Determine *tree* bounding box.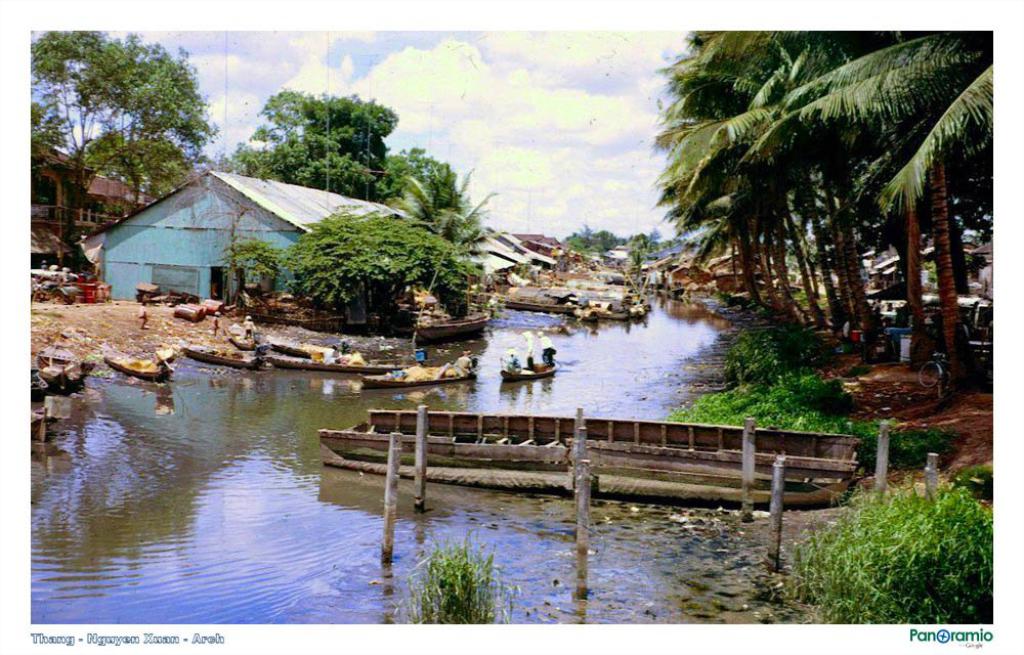
Determined: x1=228 y1=85 x2=397 y2=177.
